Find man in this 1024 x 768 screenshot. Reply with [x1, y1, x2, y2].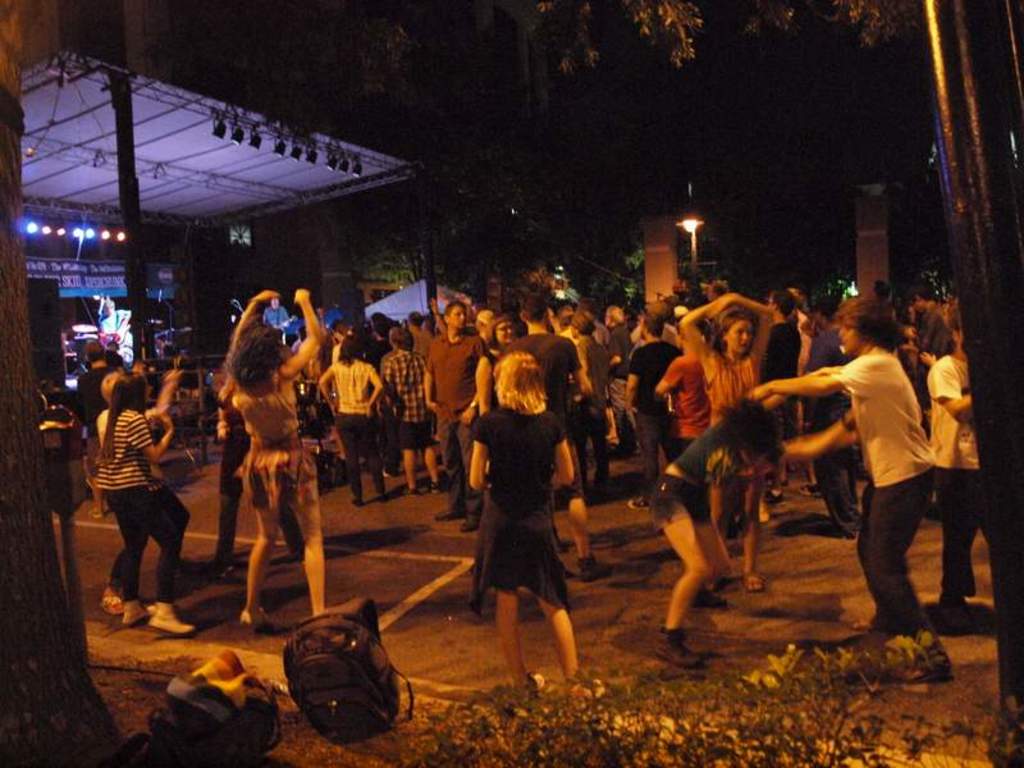
[72, 335, 114, 515].
